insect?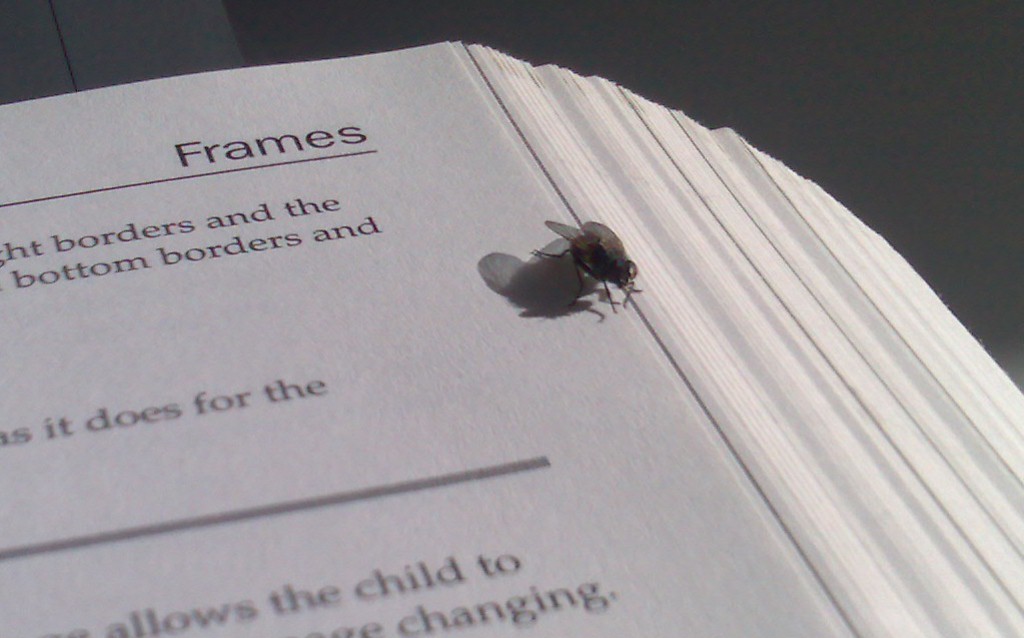
locate(531, 220, 642, 315)
